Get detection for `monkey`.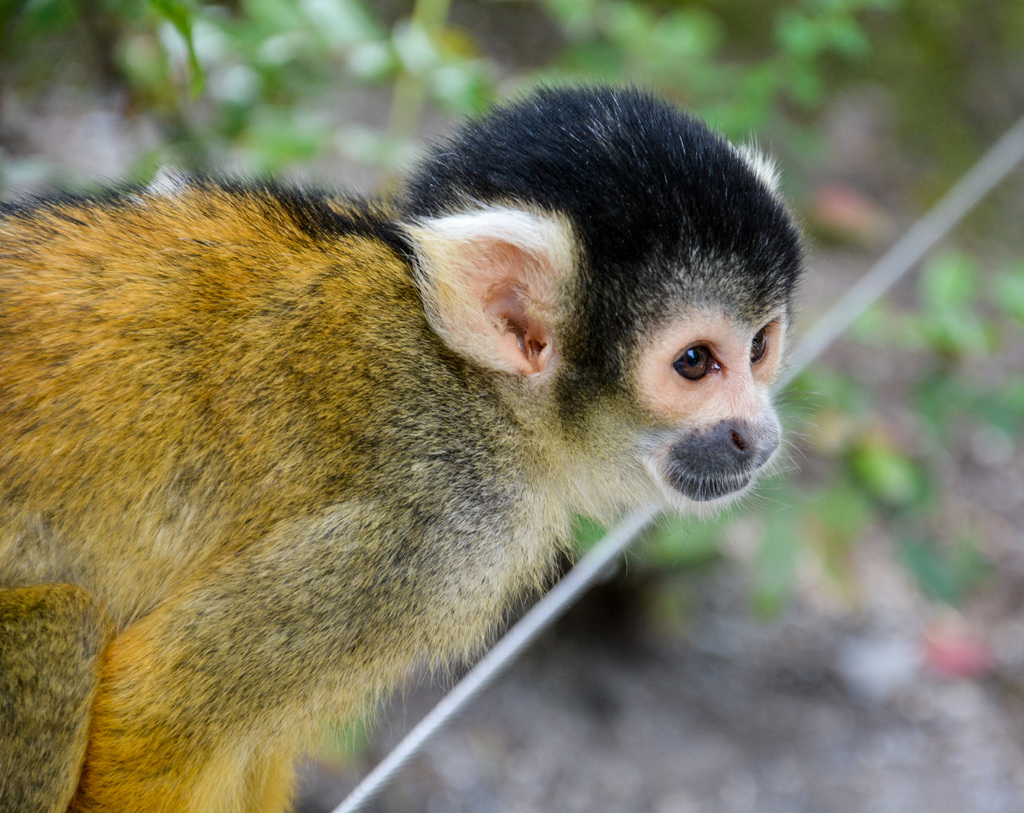
Detection: region(0, 51, 834, 812).
